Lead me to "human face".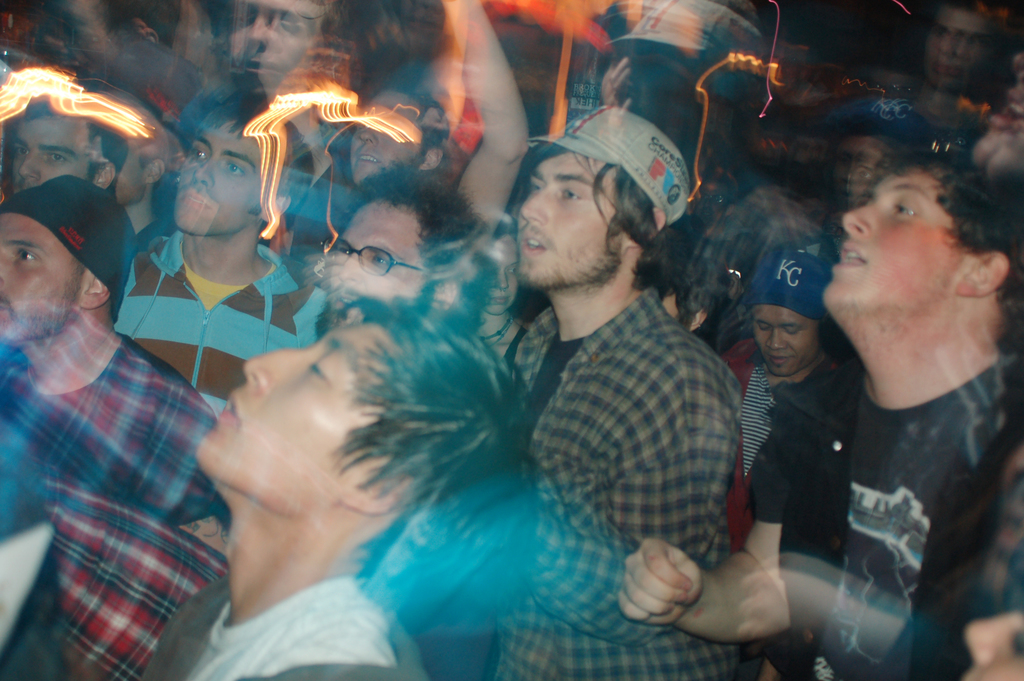
Lead to {"left": 351, "top": 92, "right": 419, "bottom": 183}.
